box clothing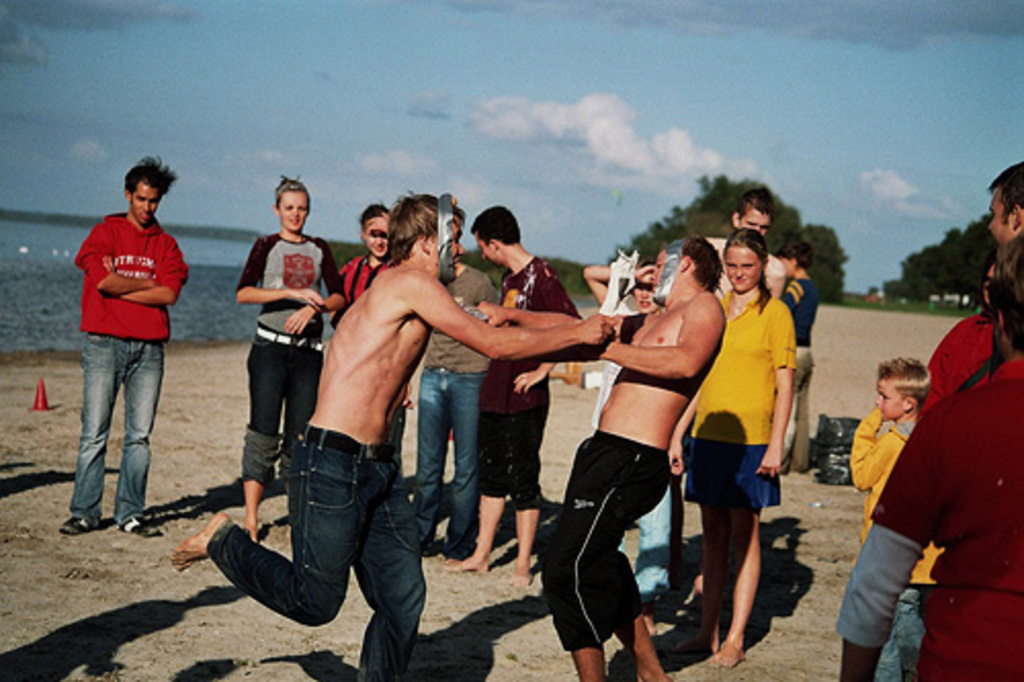
rect(535, 430, 676, 651)
